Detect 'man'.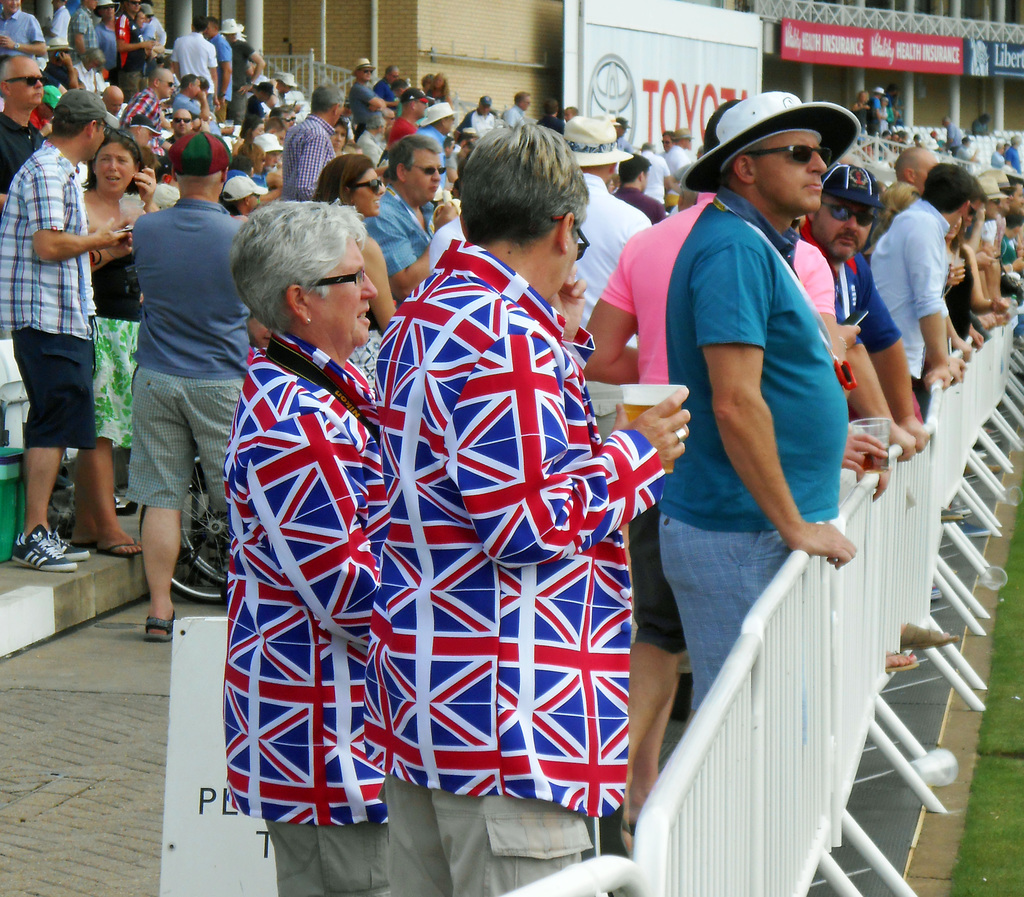
Detected at region(76, 48, 97, 88).
